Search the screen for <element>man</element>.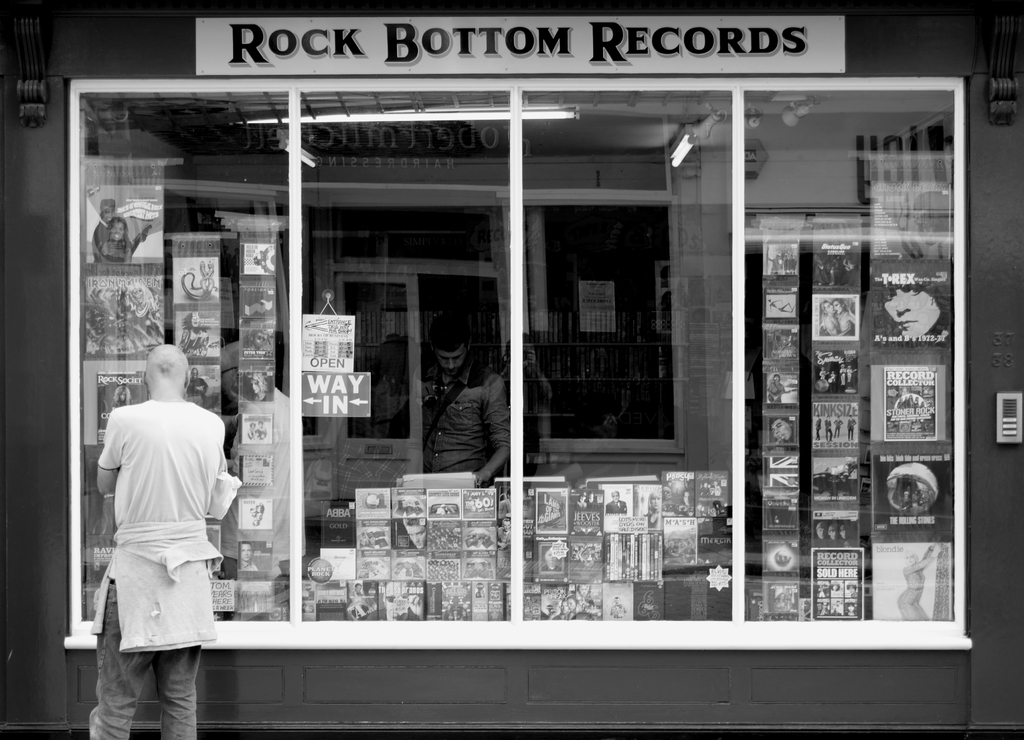
Found at (419, 312, 519, 483).
